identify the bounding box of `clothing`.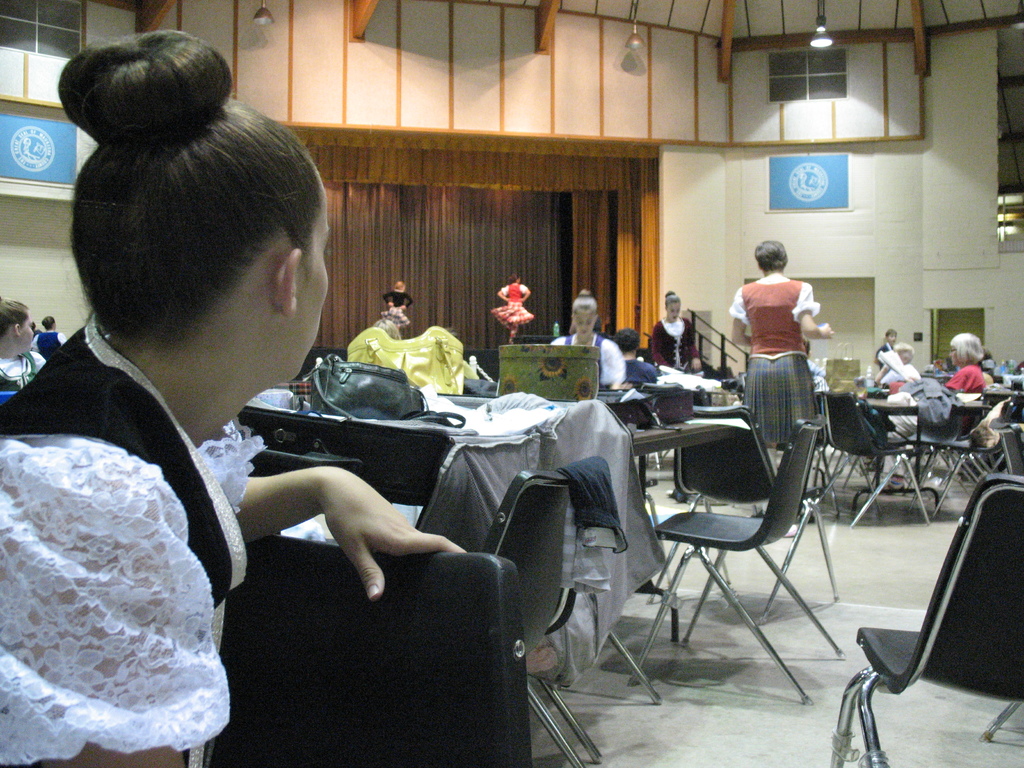
locate(550, 332, 628, 390).
